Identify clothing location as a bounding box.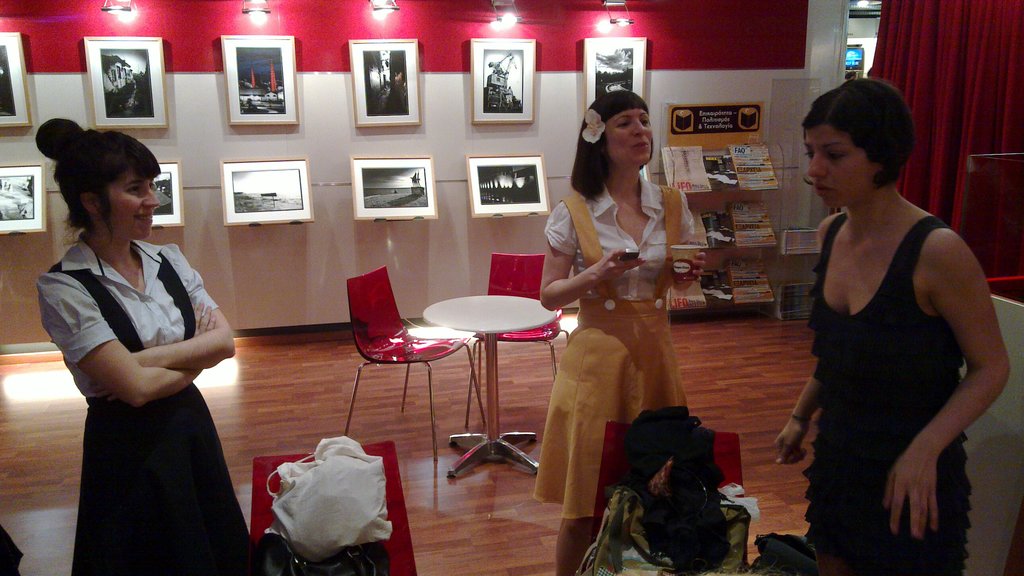
531, 173, 695, 518.
